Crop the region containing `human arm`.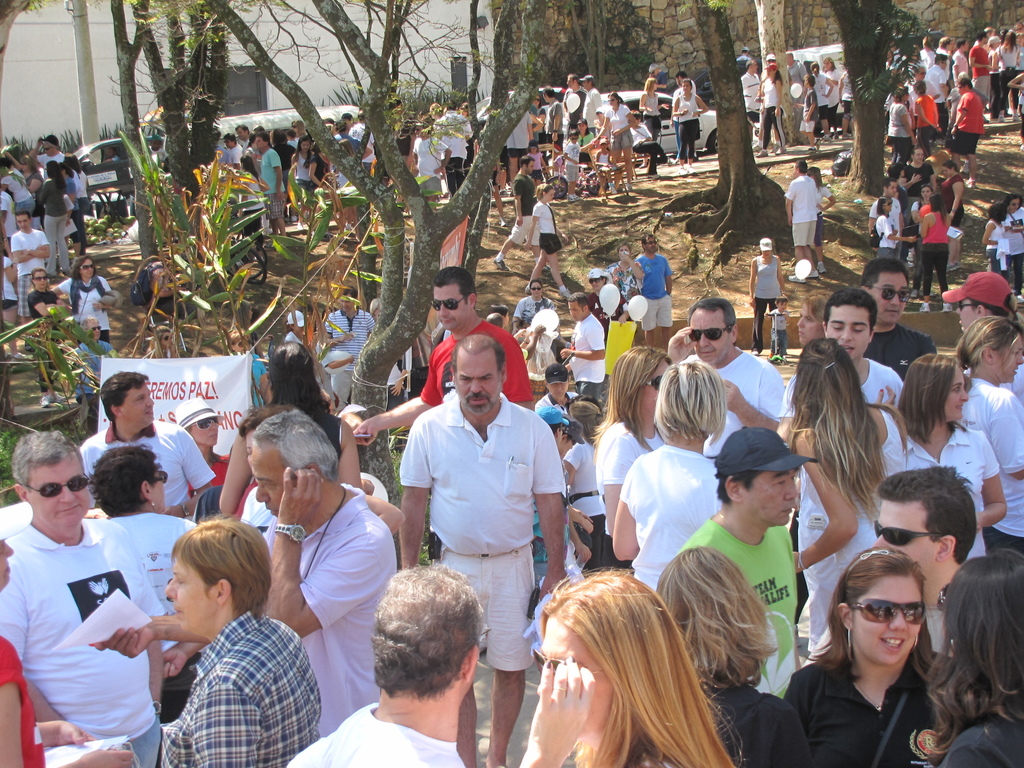
Crop region: bbox(528, 114, 544, 138).
